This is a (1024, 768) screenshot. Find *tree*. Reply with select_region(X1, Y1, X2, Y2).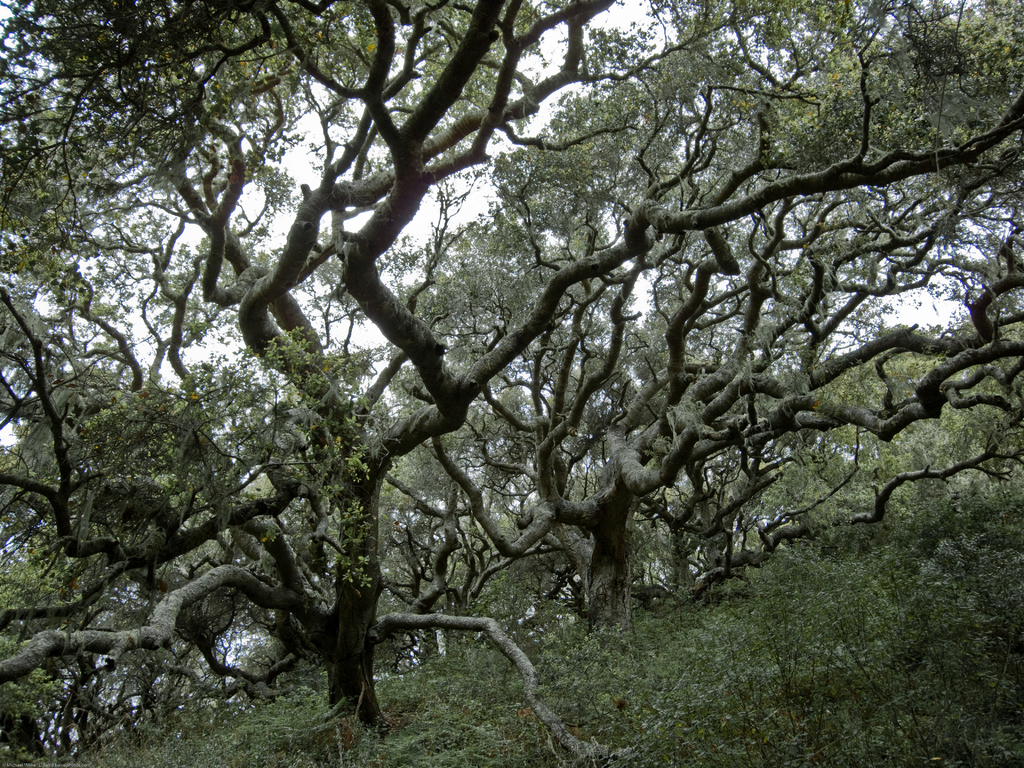
select_region(859, 335, 954, 554).
